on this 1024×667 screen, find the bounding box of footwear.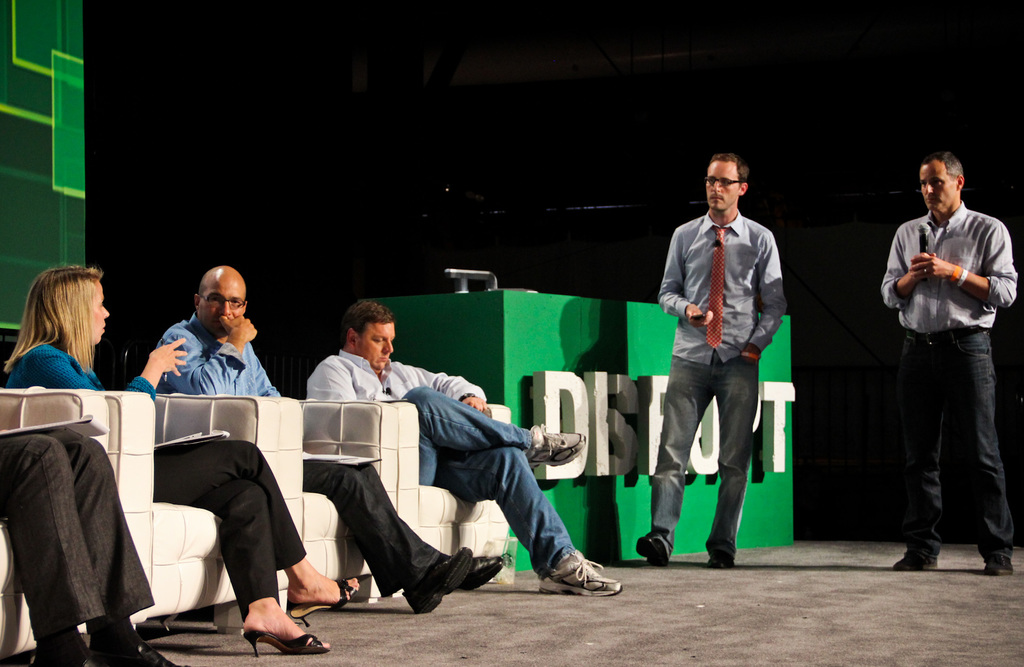
Bounding box: left=294, top=579, right=362, bottom=627.
